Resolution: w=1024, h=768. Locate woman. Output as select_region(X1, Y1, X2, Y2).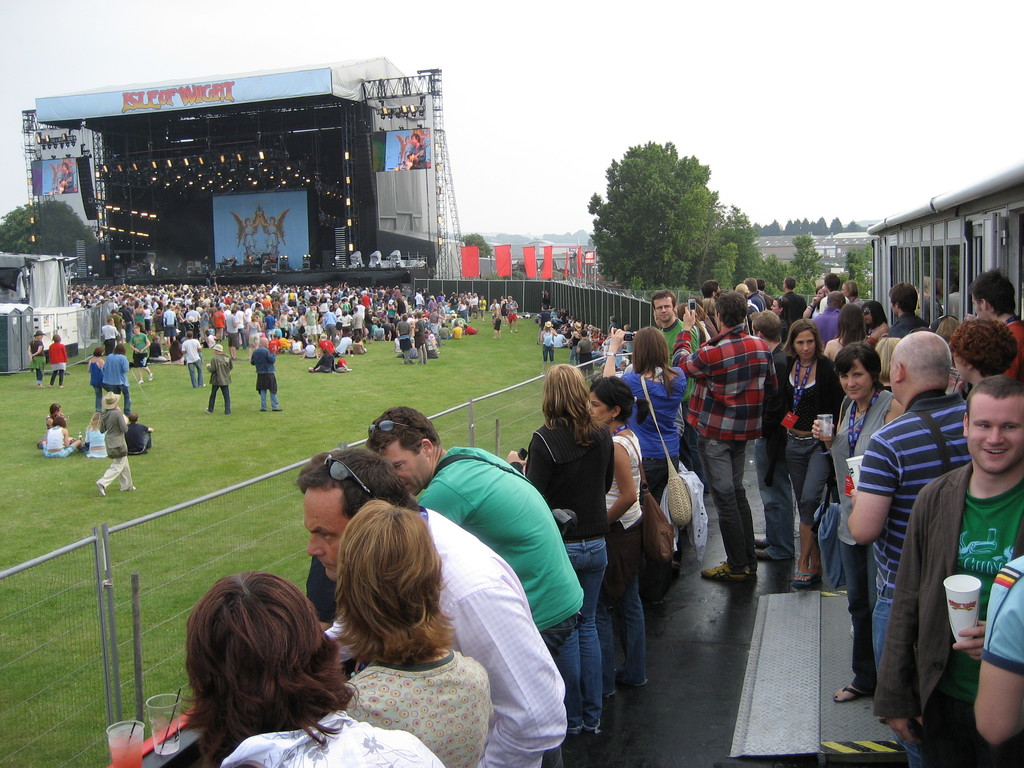
select_region(541, 319, 559, 375).
